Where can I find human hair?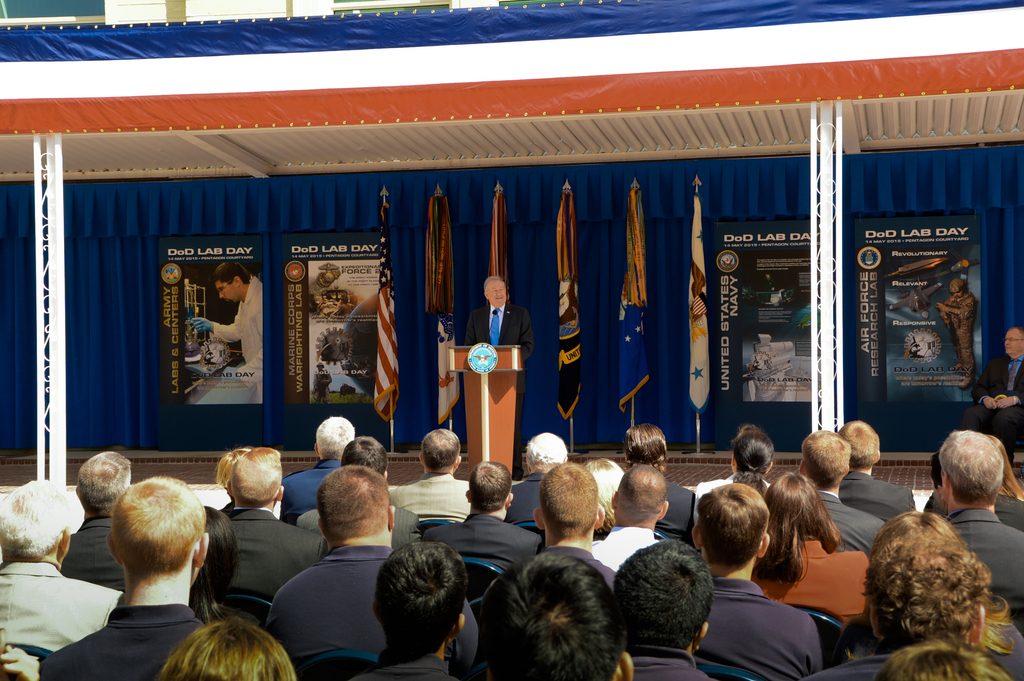
You can find it at {"x1": 840, "y1": 419, "x2": 876, "y2": 472}.
